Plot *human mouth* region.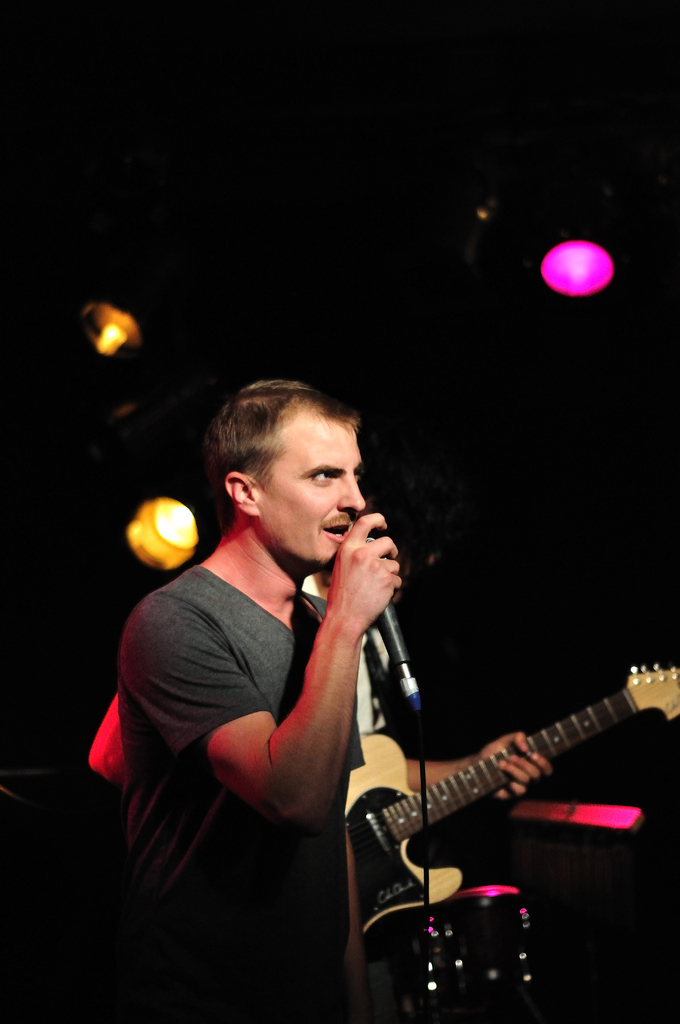
Plotted at [324, 521, 350, 547].
